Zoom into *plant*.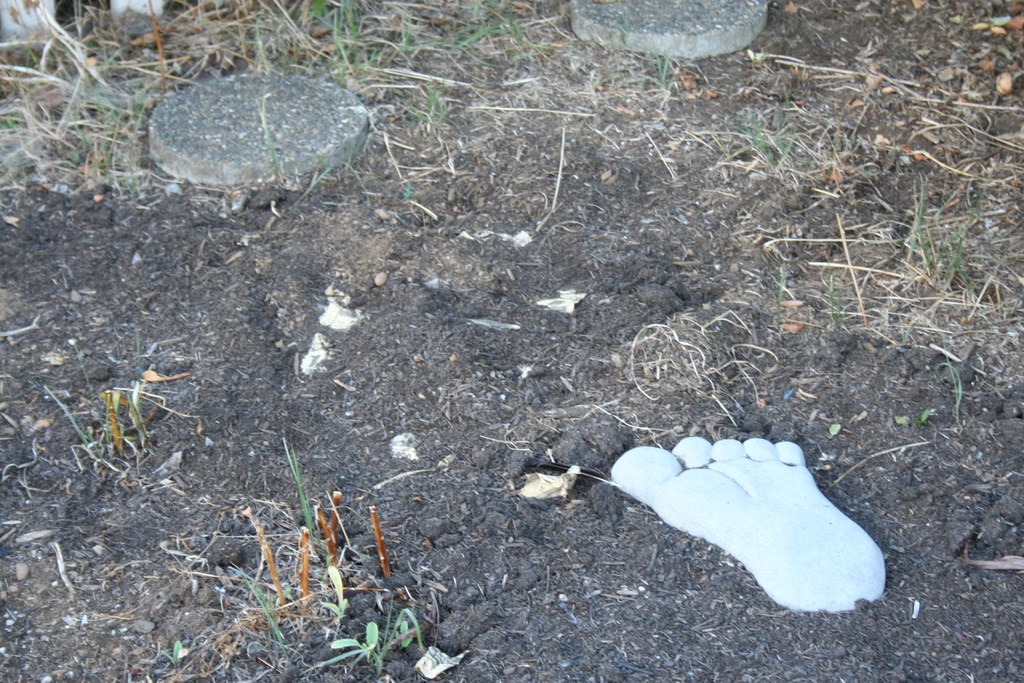
Zoom target: left=620, top=21, right=681, bottom=106.
